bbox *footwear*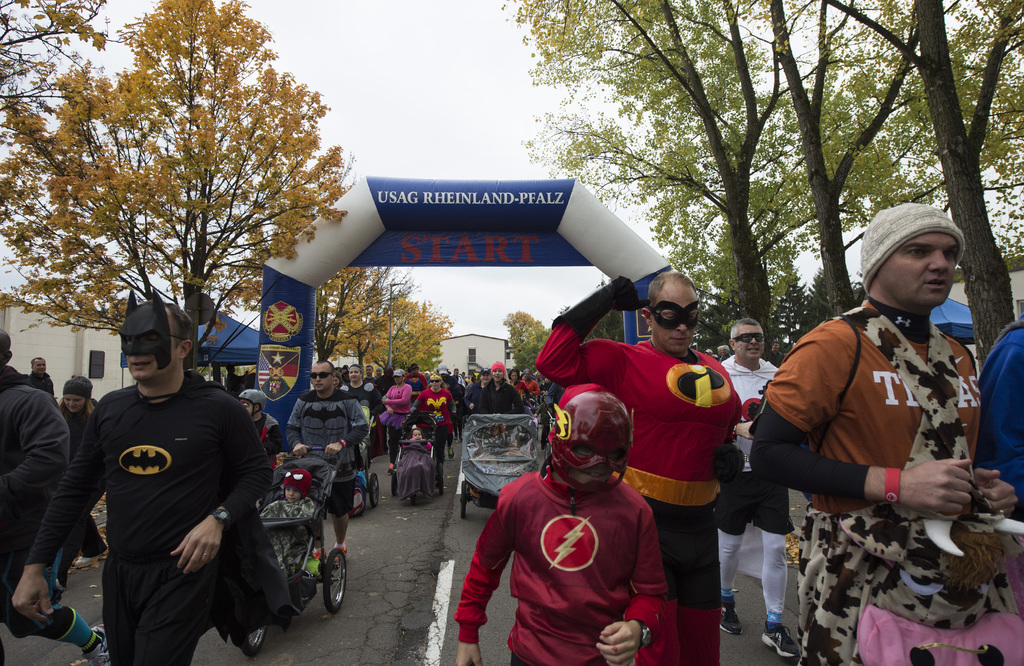
locate(753, 609, 810, 665)
